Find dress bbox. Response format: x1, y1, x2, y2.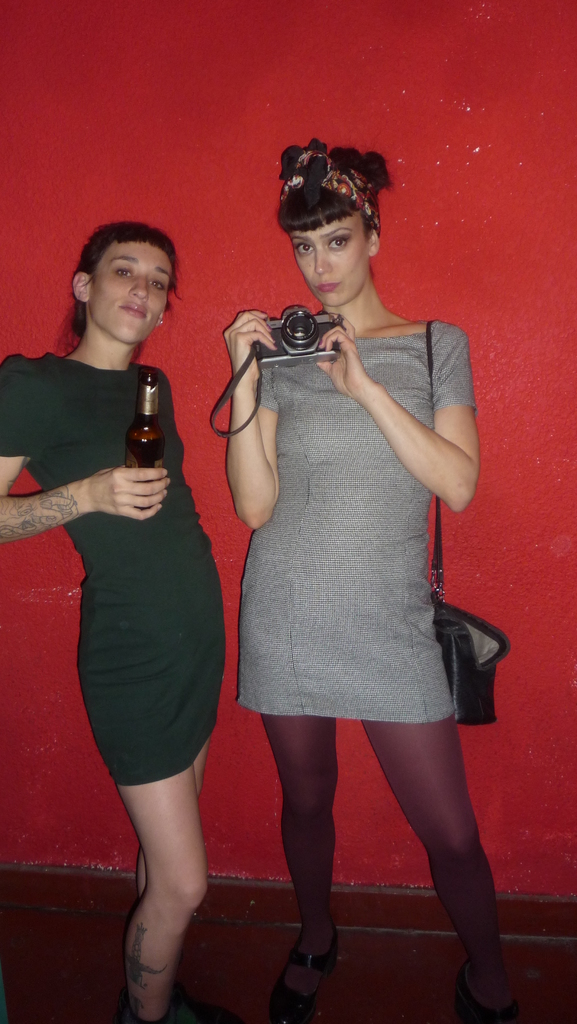
0, 350, 225, 788.
